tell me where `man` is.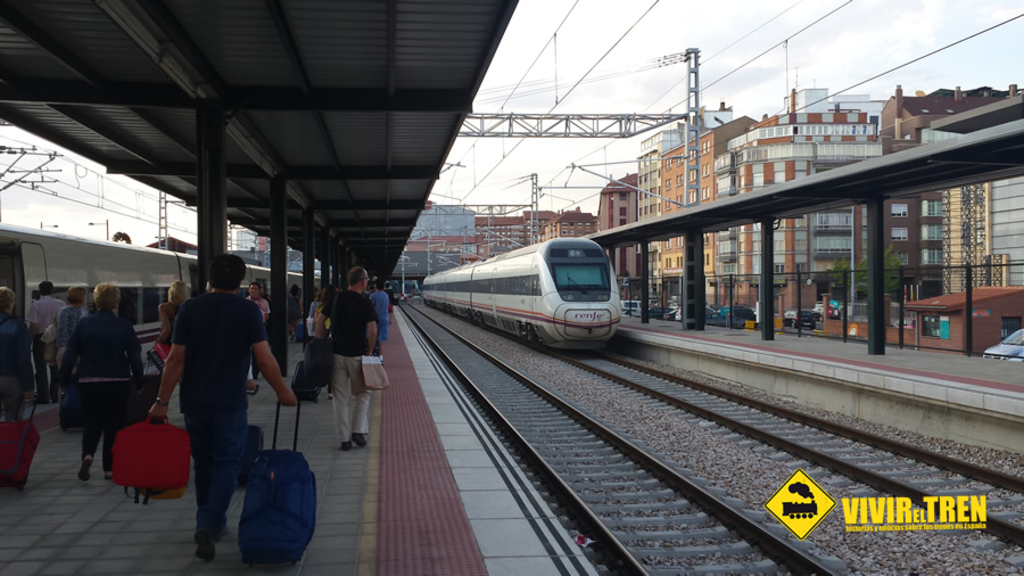
`man` is at left=369, top=283, right=387, bottom=360.
